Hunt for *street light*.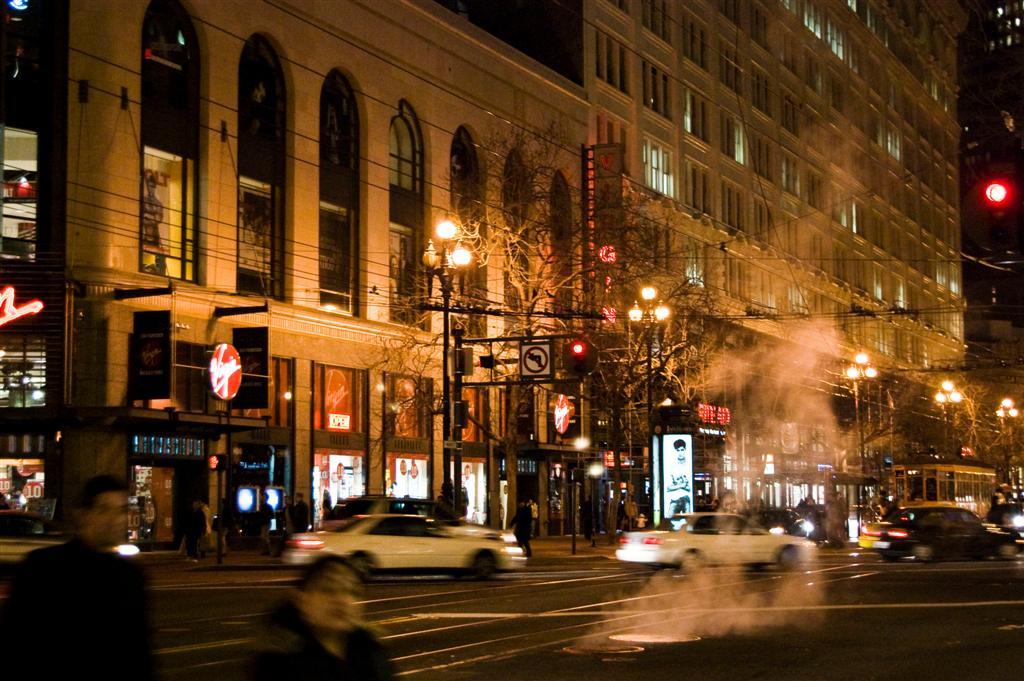
Hunted down at [left=992, top=393, right=1021, bottom=421].
